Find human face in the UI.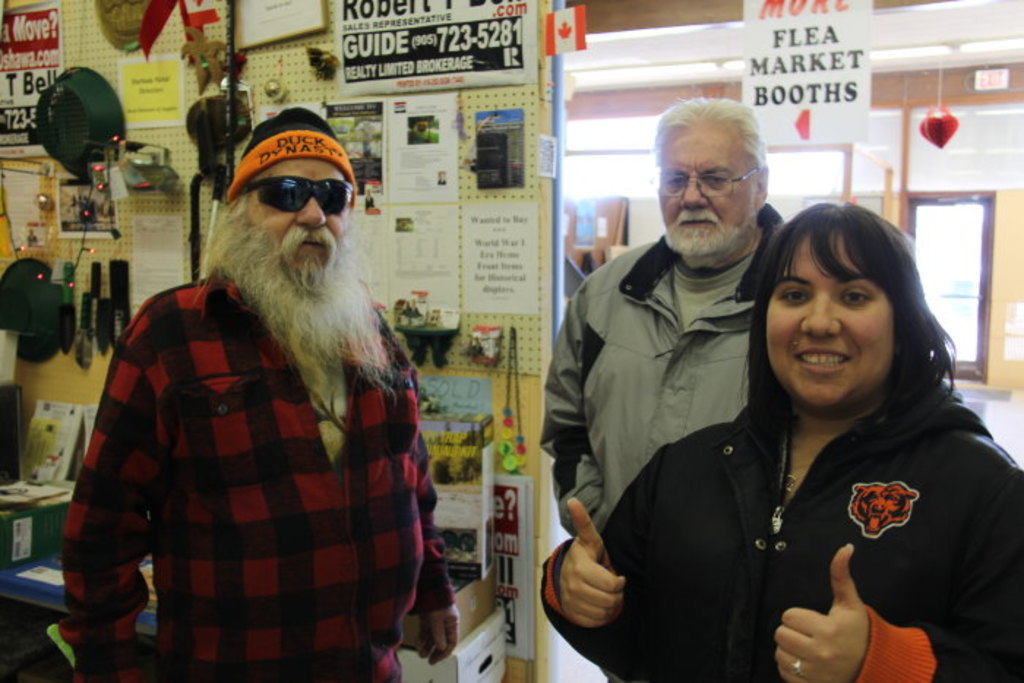
UI element at 767,230,892,411.
